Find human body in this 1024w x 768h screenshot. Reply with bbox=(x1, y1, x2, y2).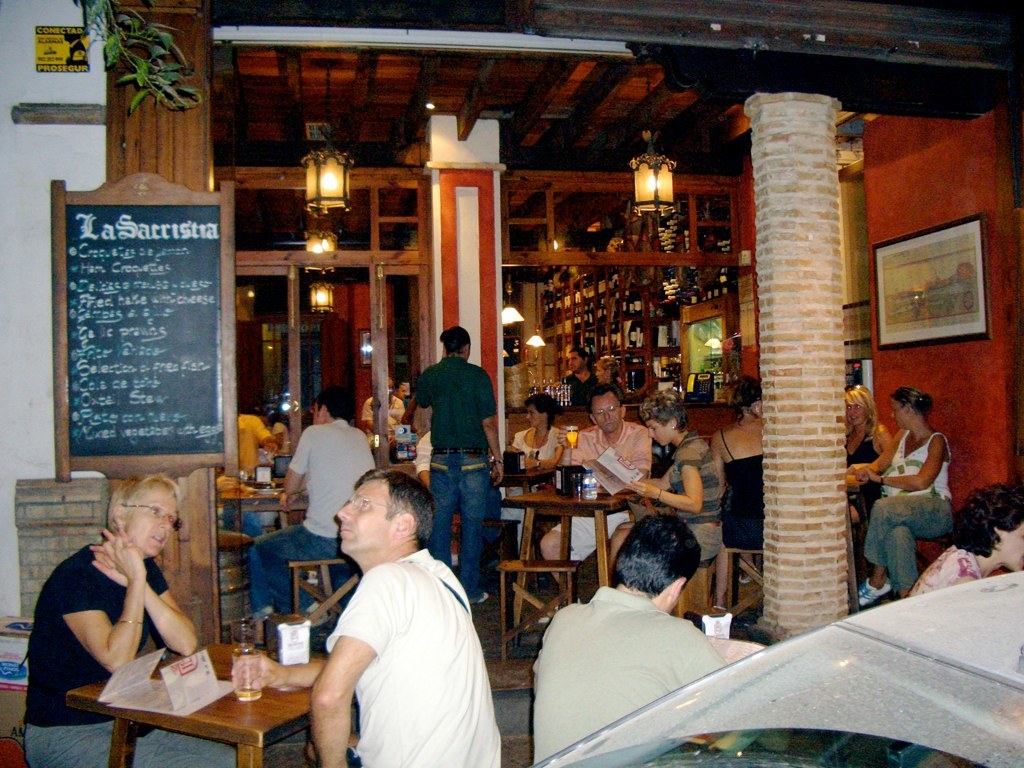
bbox=(530, 589, 749, 767).
